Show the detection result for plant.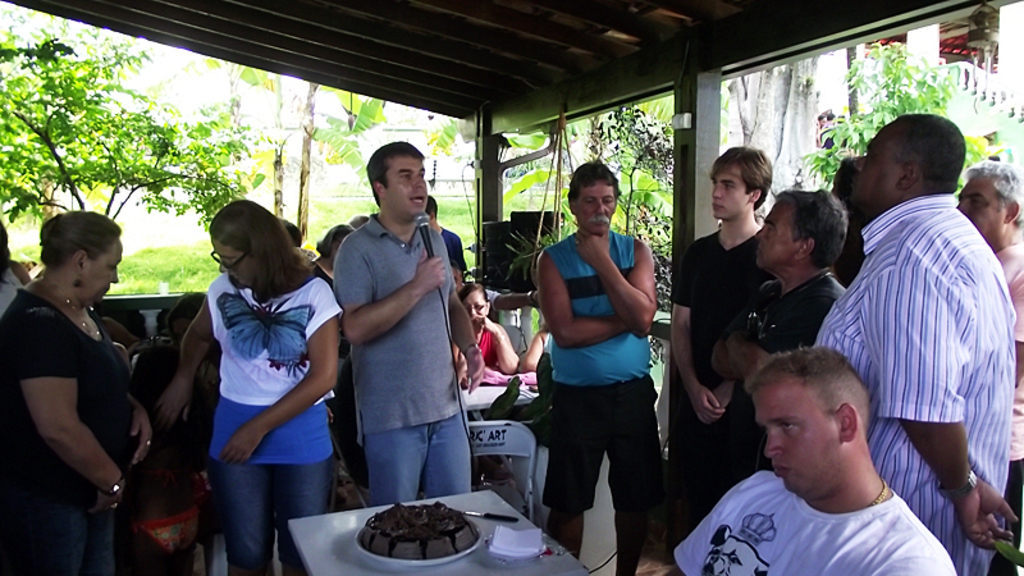
<region>804, 38, 1006, 201</region>.
